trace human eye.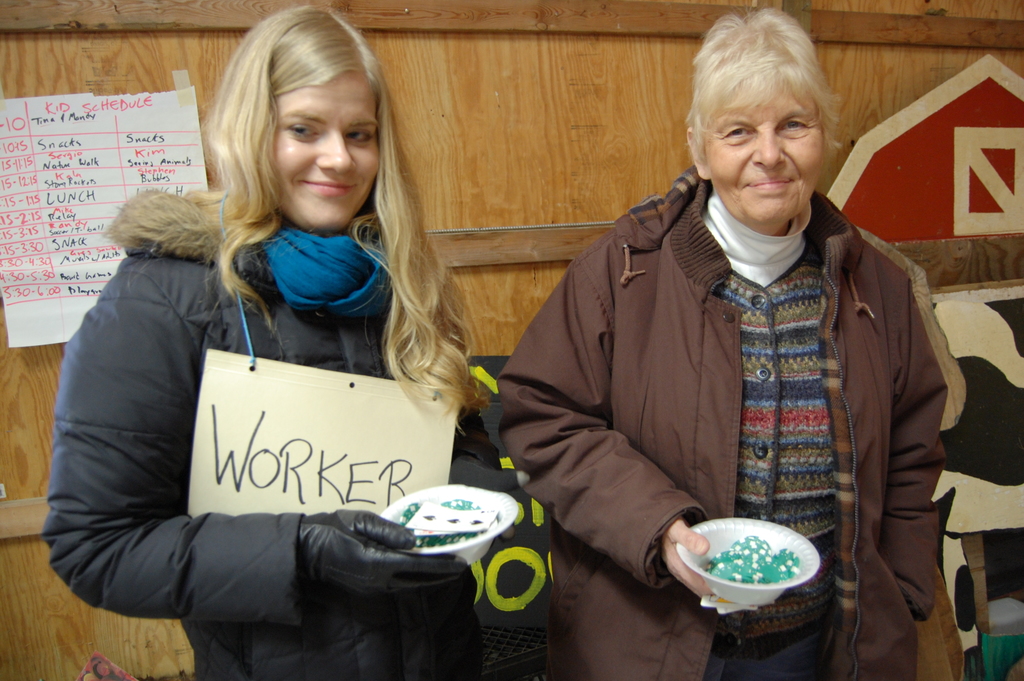
Traced to detection(287, 119, 321, 140).
